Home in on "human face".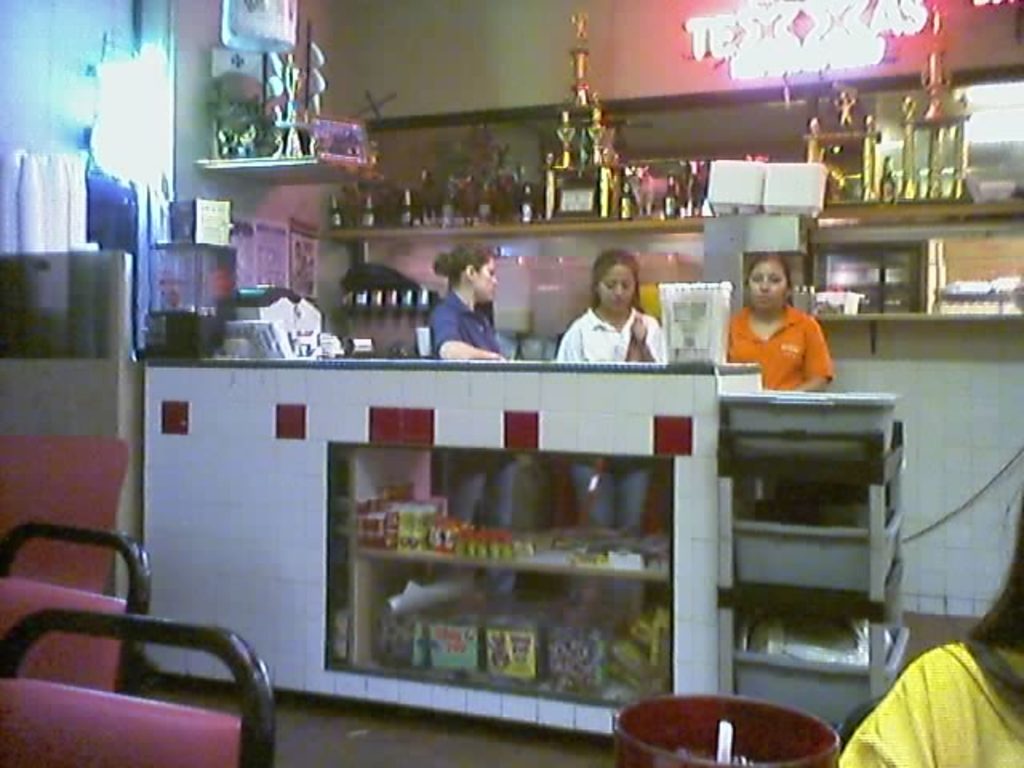
Homed in at (left=603, top=261, right=632, bottom=314).
